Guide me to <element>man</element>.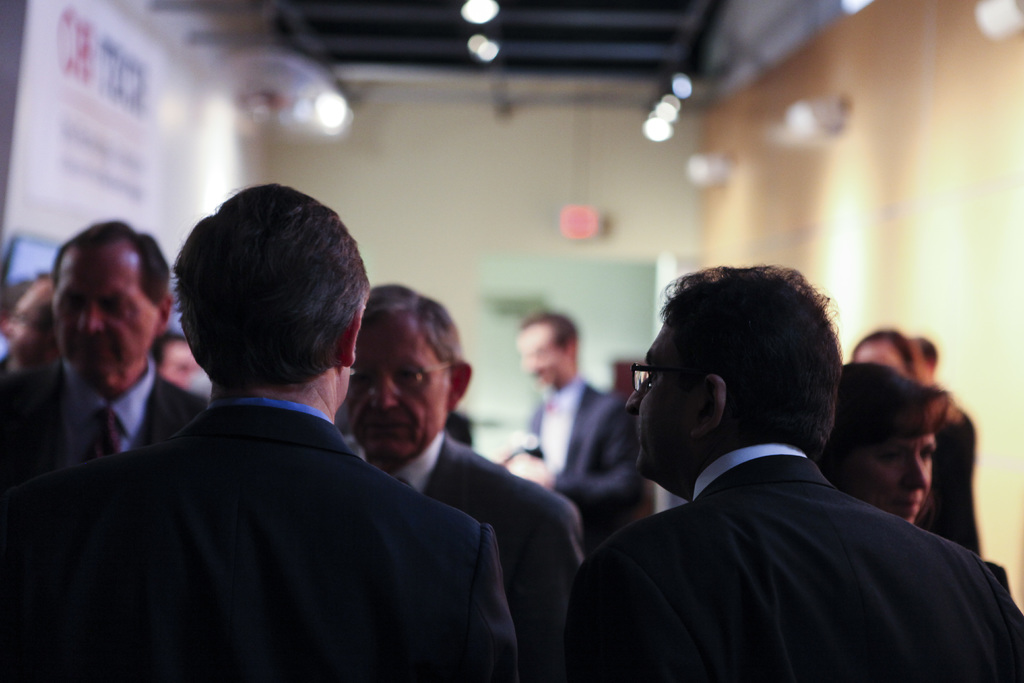
Guidance: region(490, 304, 666, 566).
